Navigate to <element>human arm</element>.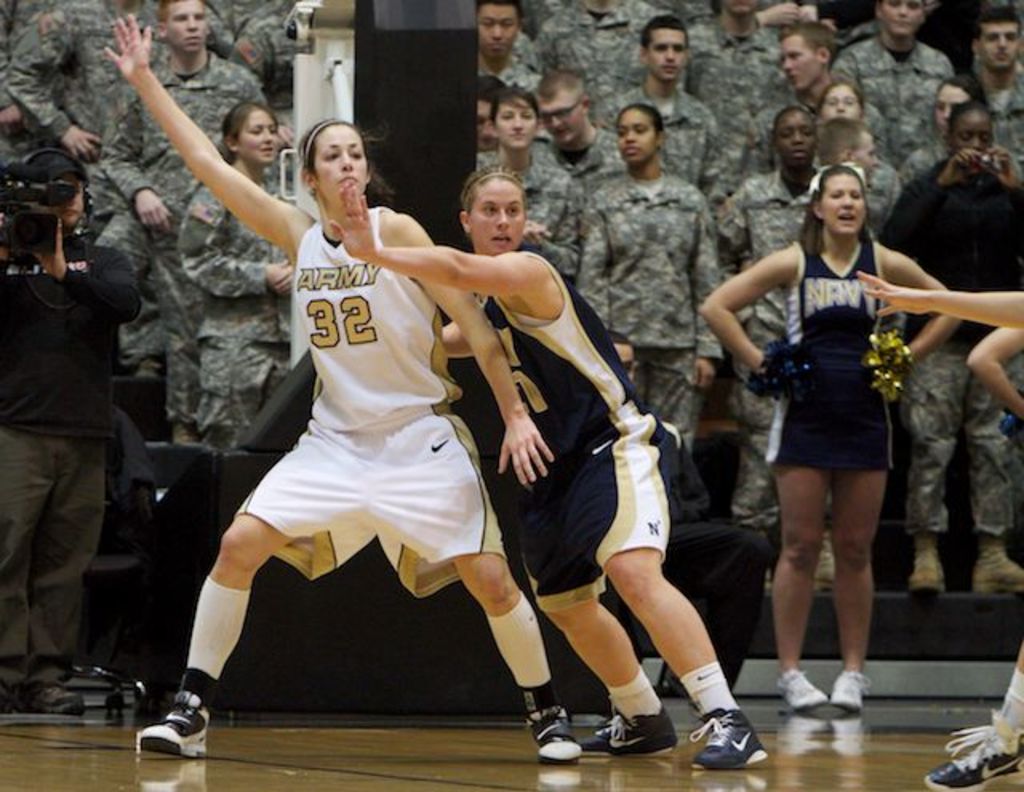
Navigation target: pyautogui.locateOnScreen(848, 264, 1021, 341).
